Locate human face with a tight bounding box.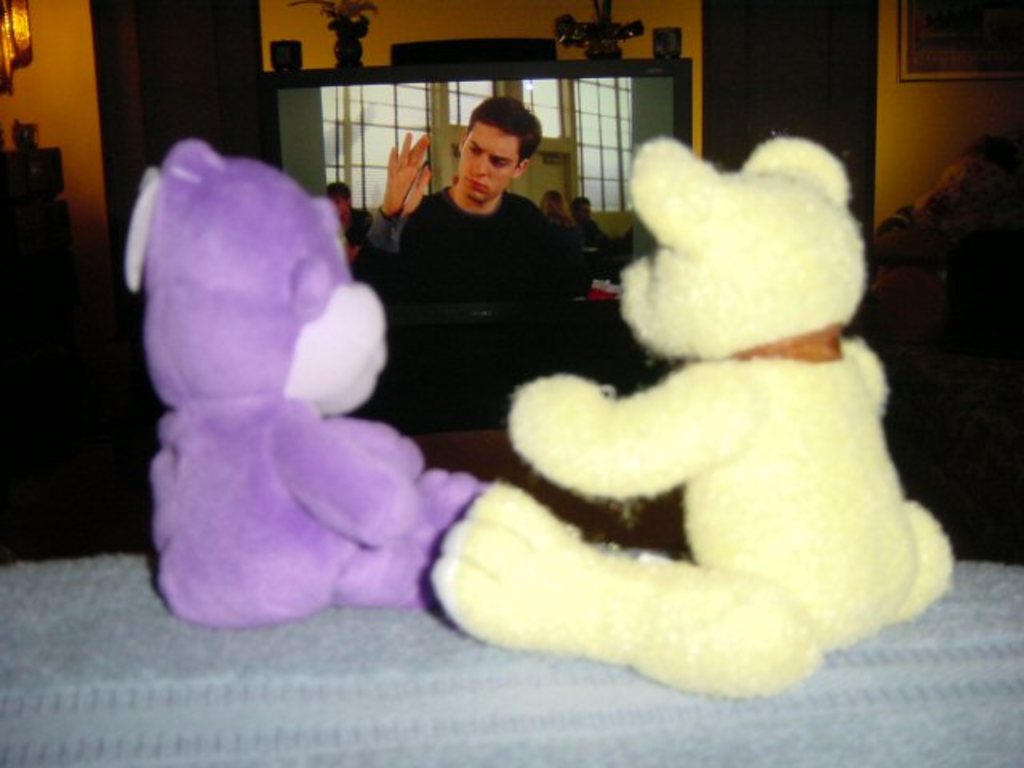
crop(454, 117, 514, 206).
